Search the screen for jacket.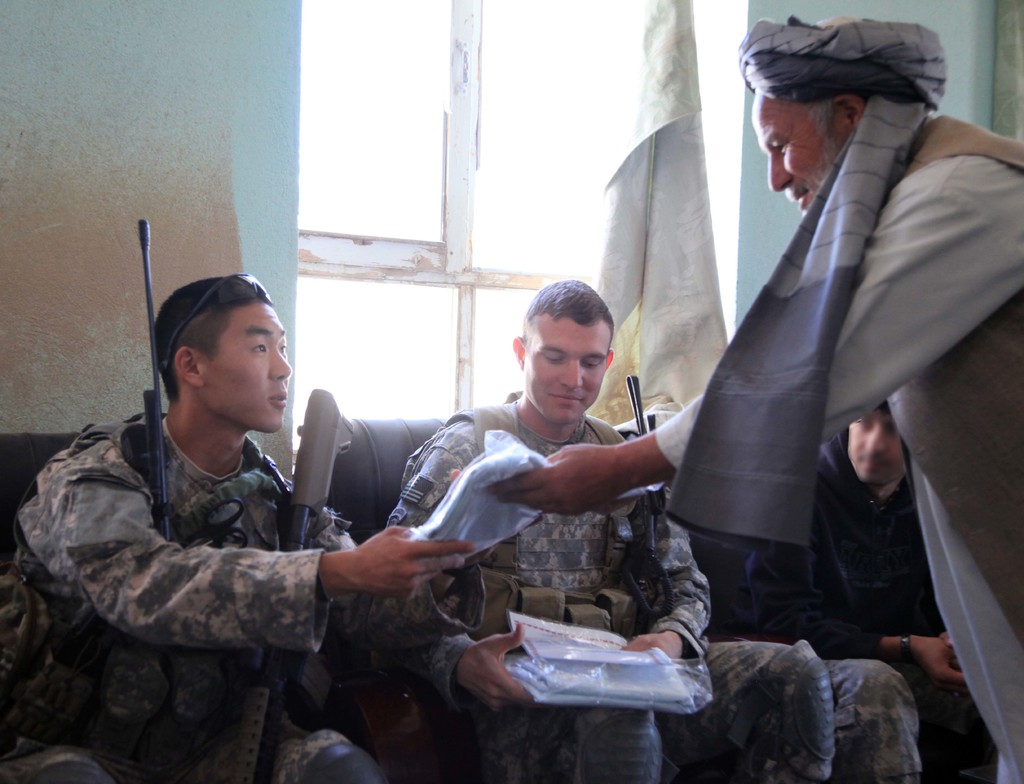
Found at bbox=[12, 403, 353, 783].
